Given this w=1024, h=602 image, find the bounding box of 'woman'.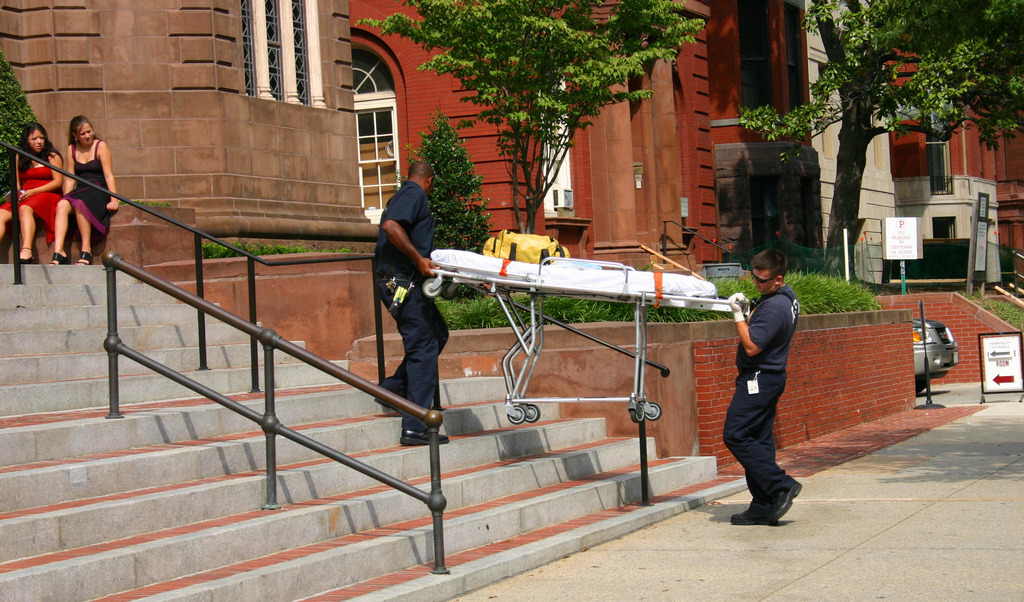
left=49, top=113, right=118, bottom=268.
